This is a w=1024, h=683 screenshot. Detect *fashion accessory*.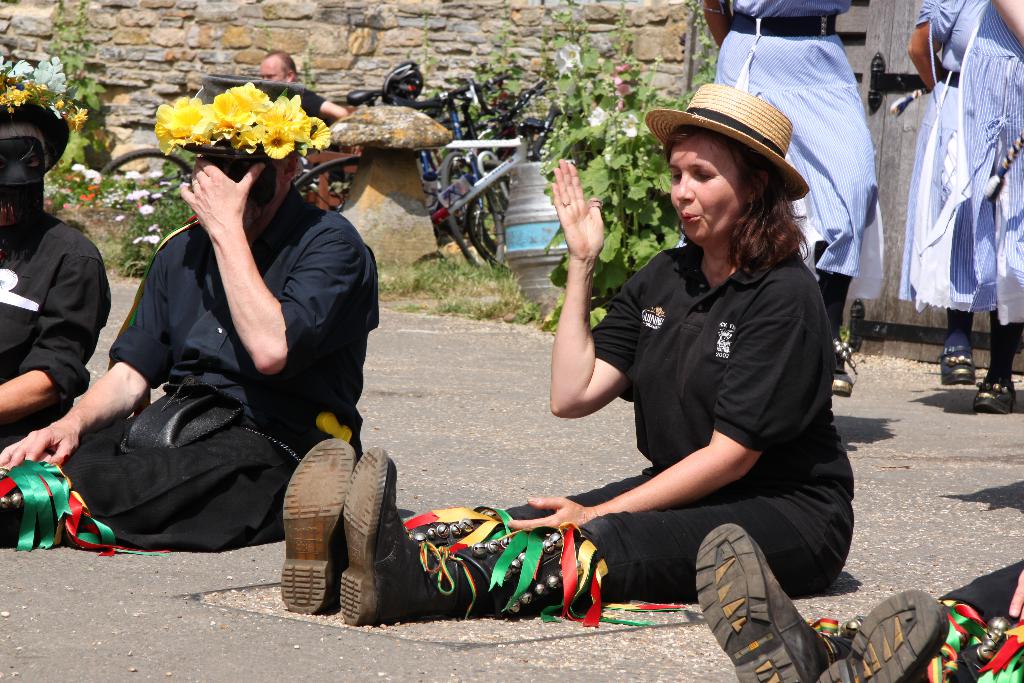
<box>816,591,946,682</box>.
